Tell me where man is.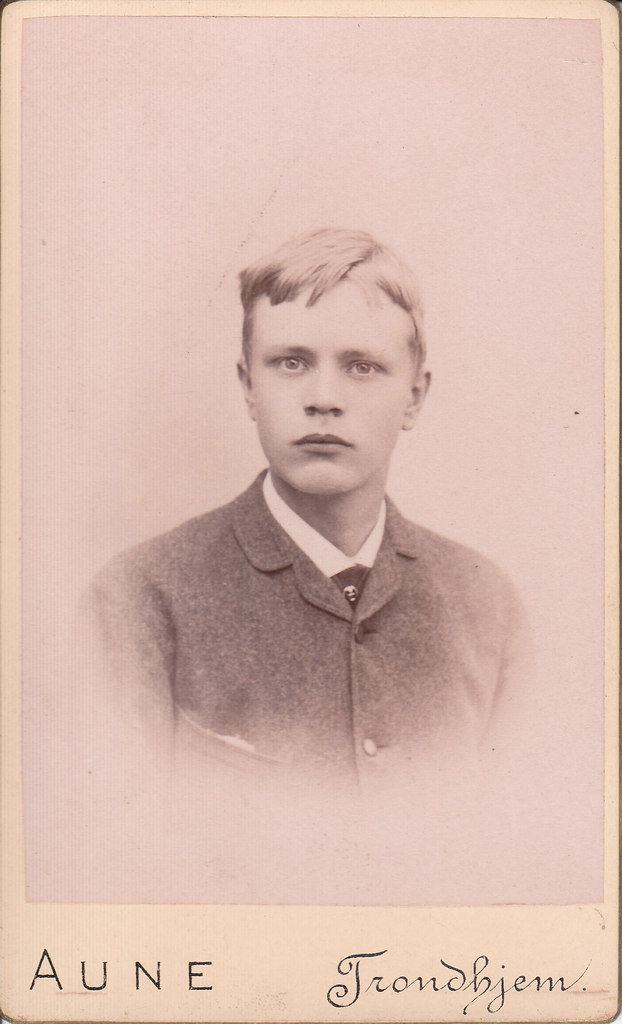
man is at box=[68, 214, 540, 850].
